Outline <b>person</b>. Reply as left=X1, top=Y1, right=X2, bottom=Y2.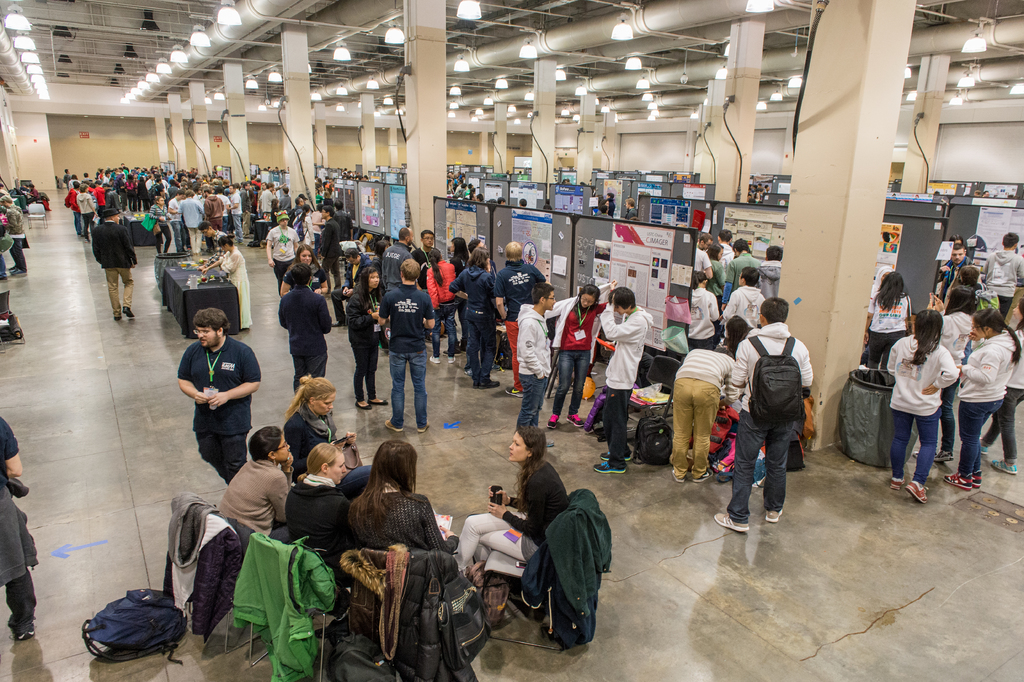
left=471, top=187, right=481, bottom=199.
